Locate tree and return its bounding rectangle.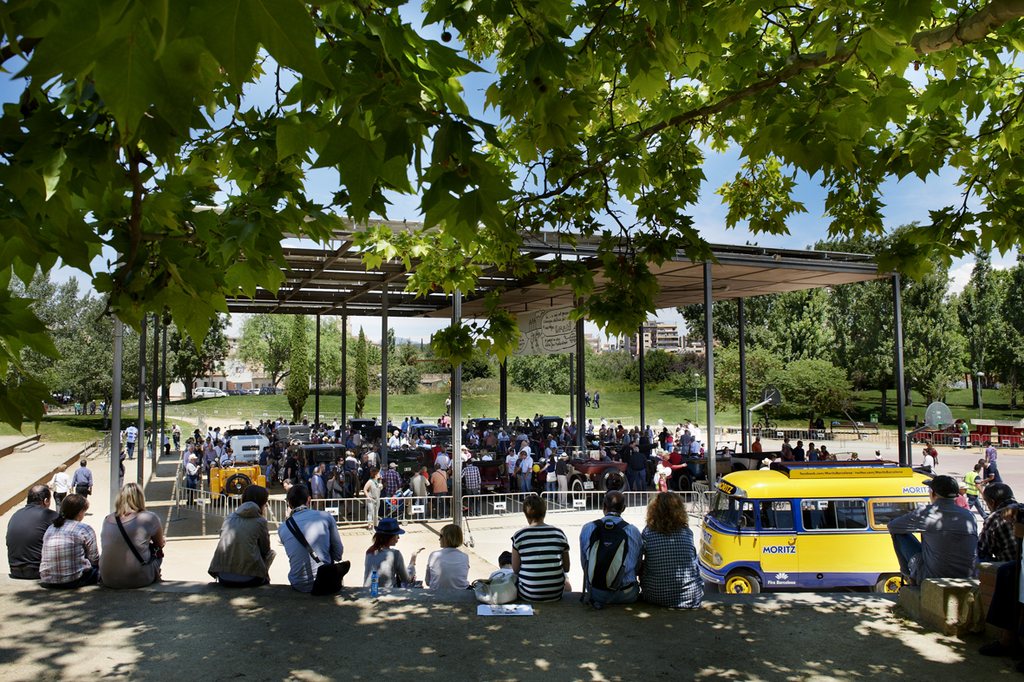
{"left": 783, "top": 237, "right": 848, "bottom": 367}.
